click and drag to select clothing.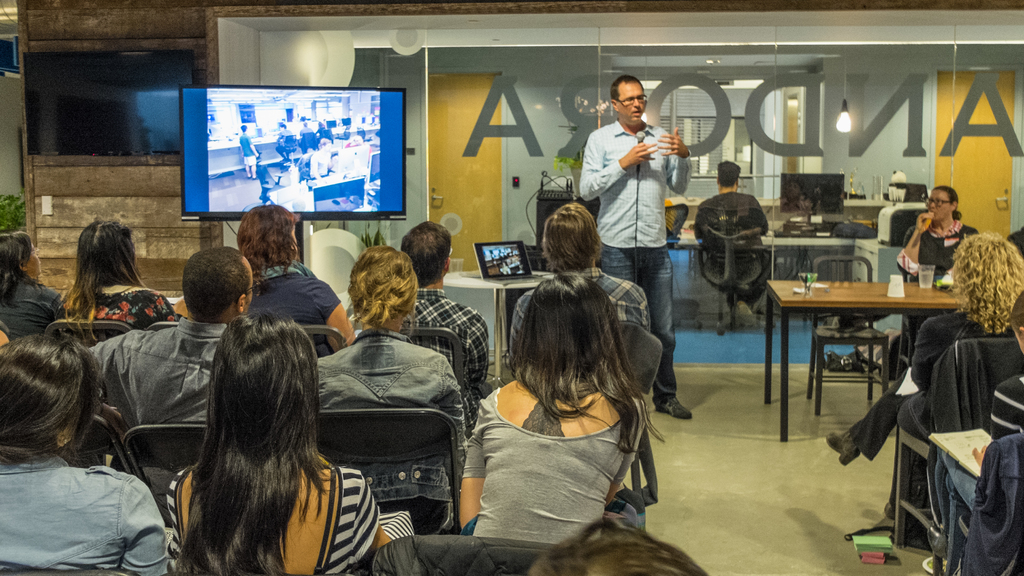
Selection: [left=0, top=275, right=54, bottom=337].
